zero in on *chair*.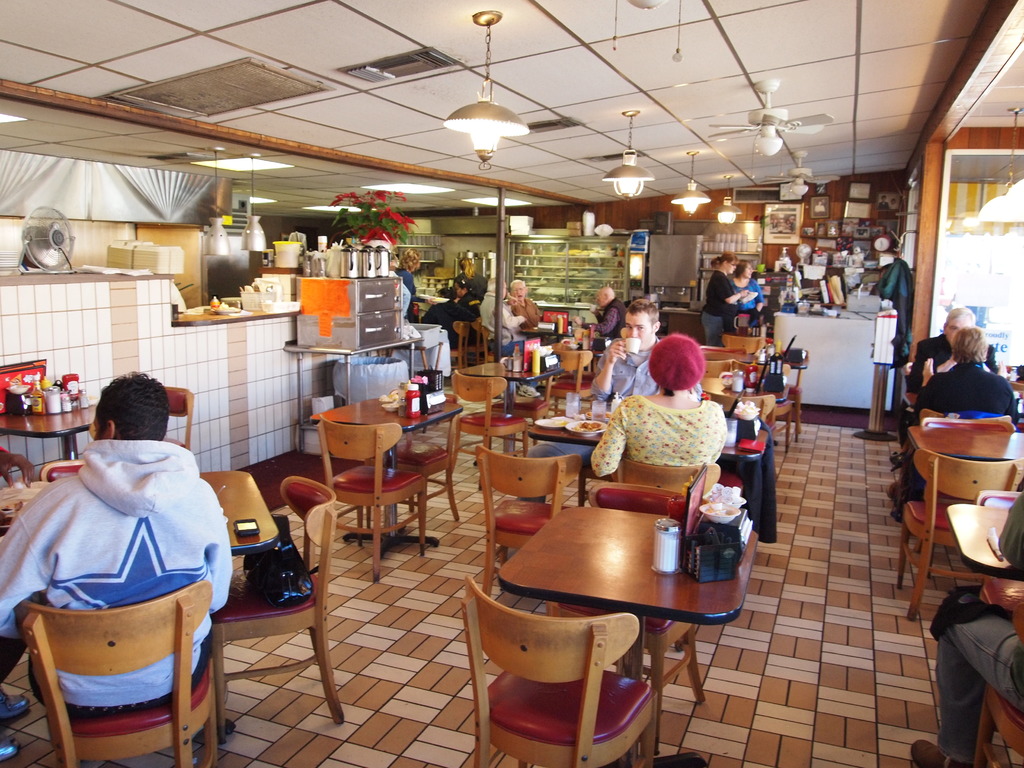
Zeroed in: region(909, 418, 1014, 556).
